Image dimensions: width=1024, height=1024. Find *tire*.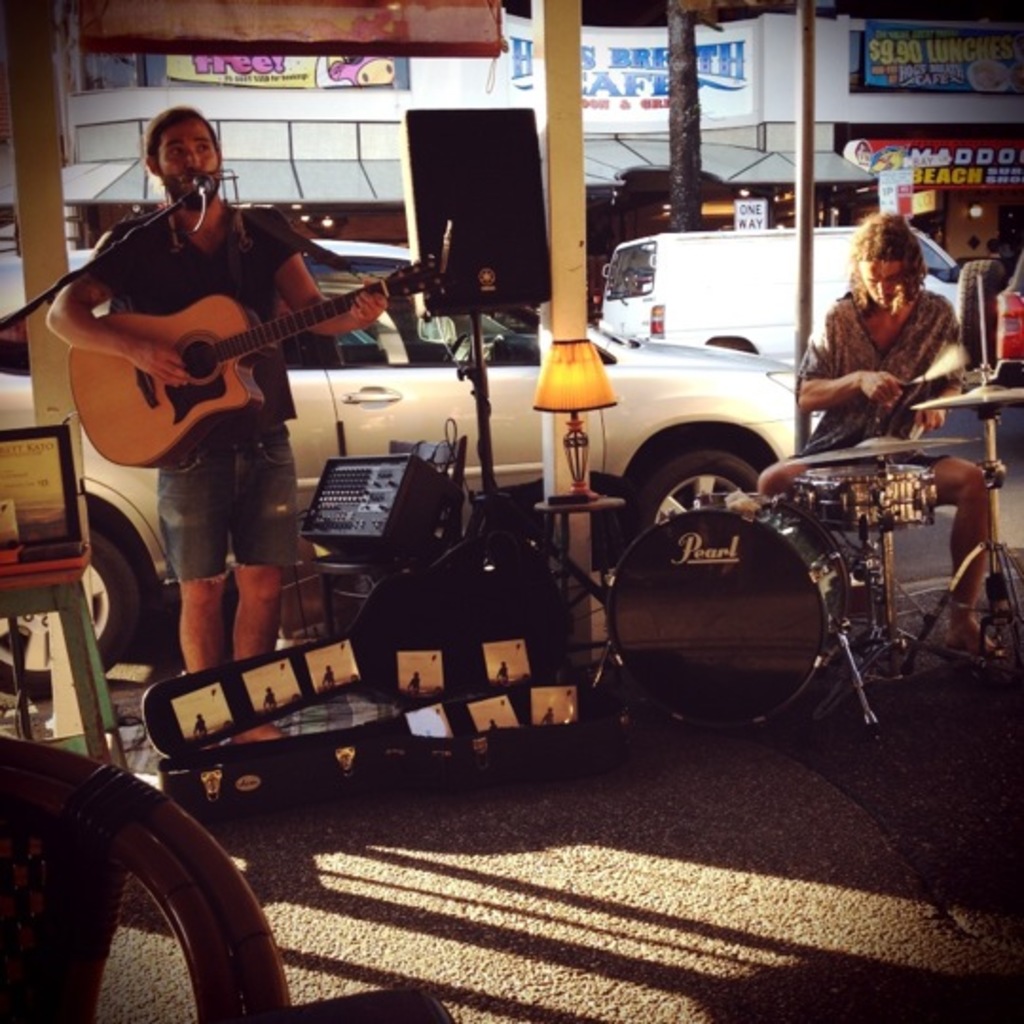
l=620, t=442, r=776, b=561.
